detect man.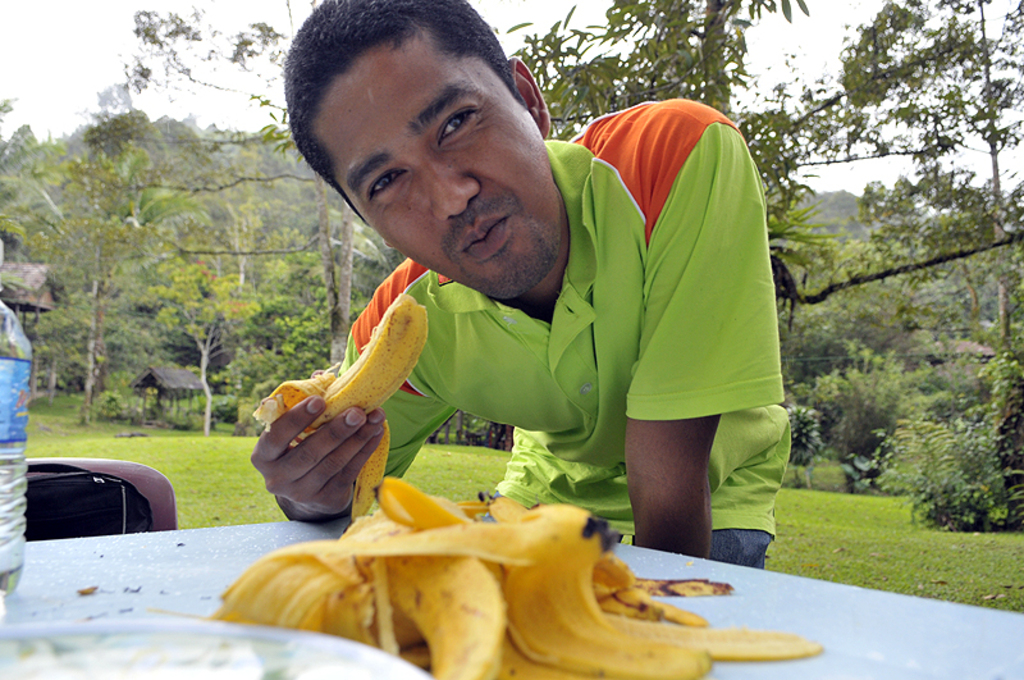
Detected at region(218, 37, 791, 583).
